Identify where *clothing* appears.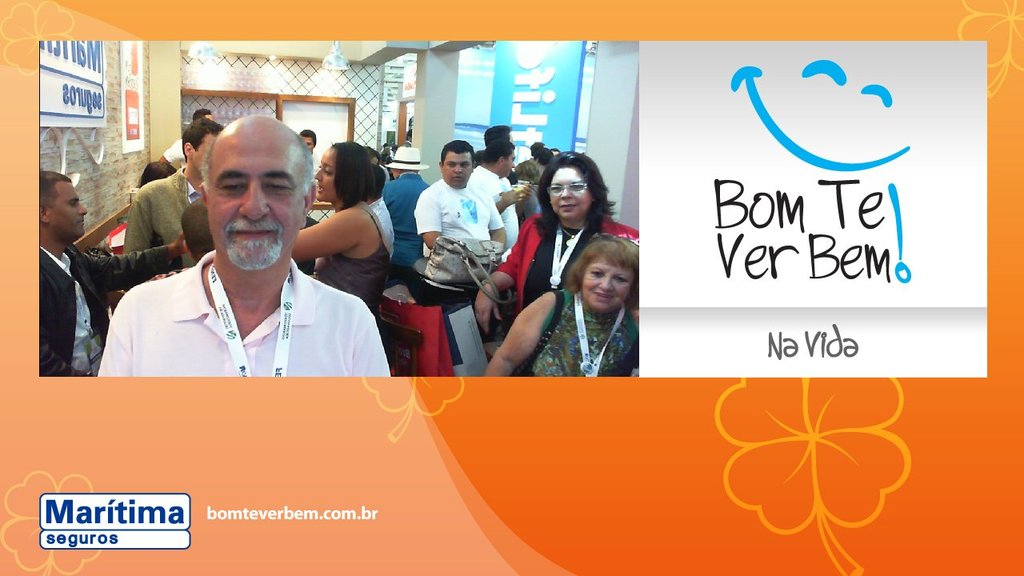
Appears at [x1=498, y1=214, x2=633, y2=325].
